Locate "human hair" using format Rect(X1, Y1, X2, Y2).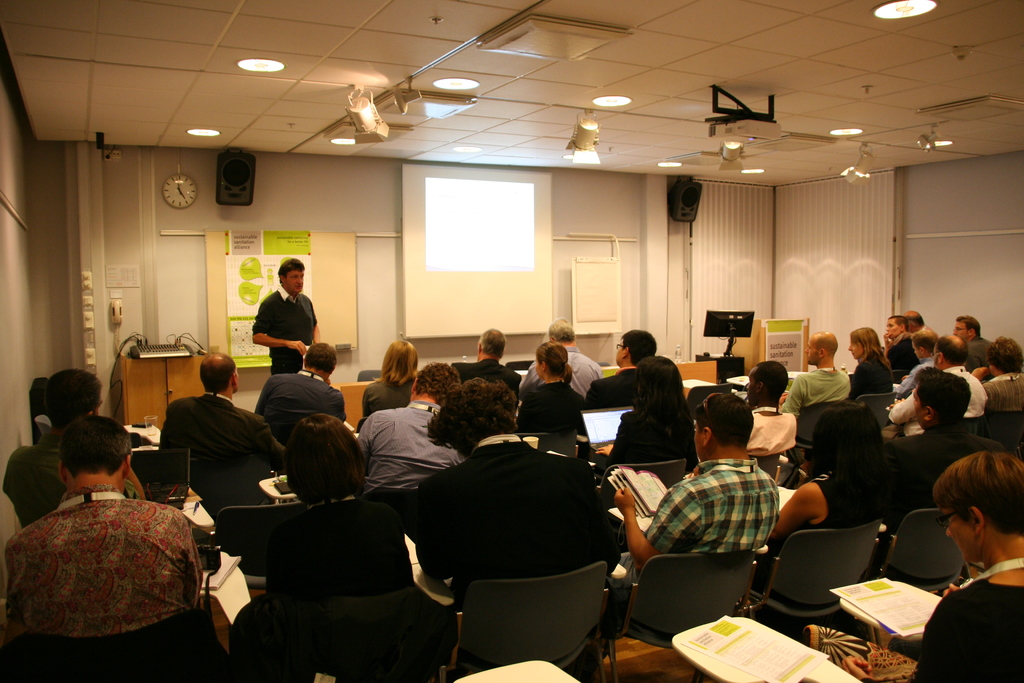
Rect(815, 402, 888, 474).
